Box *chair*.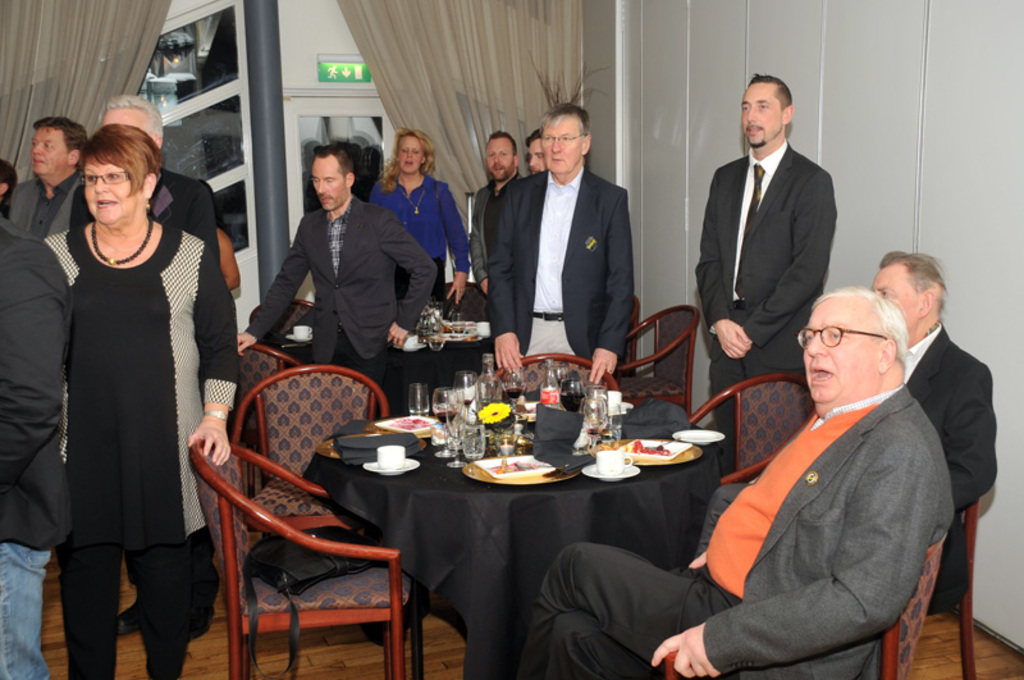
crop(243, 296, 319, 339).
